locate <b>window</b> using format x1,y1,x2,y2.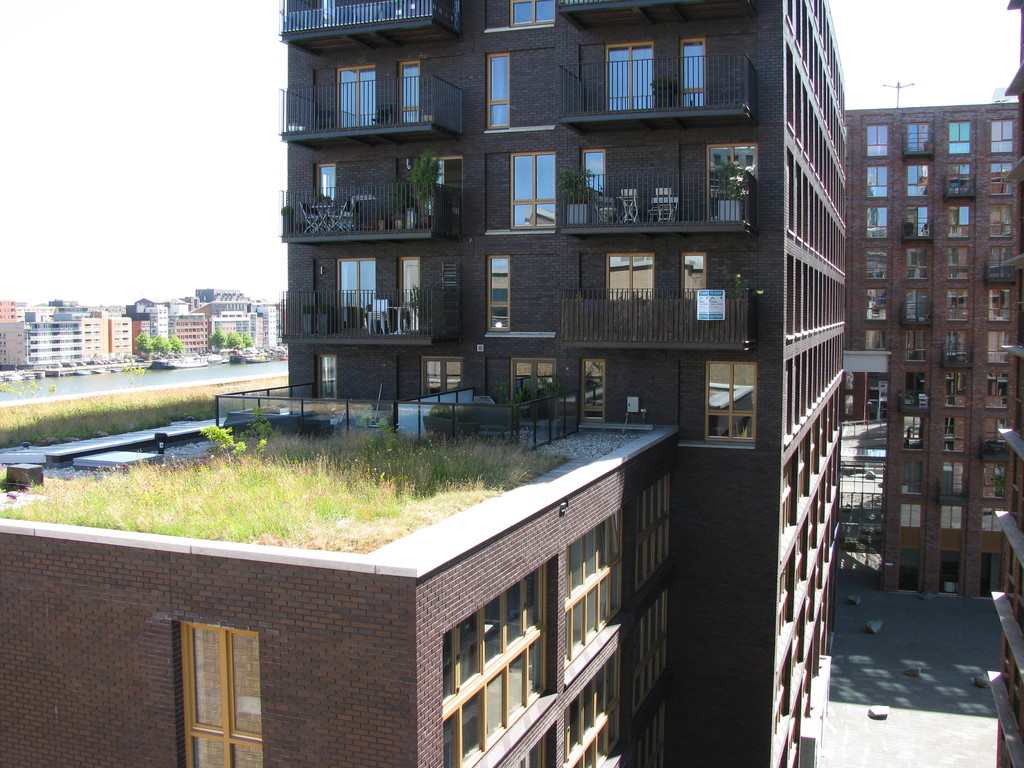
420,355,461,400.
